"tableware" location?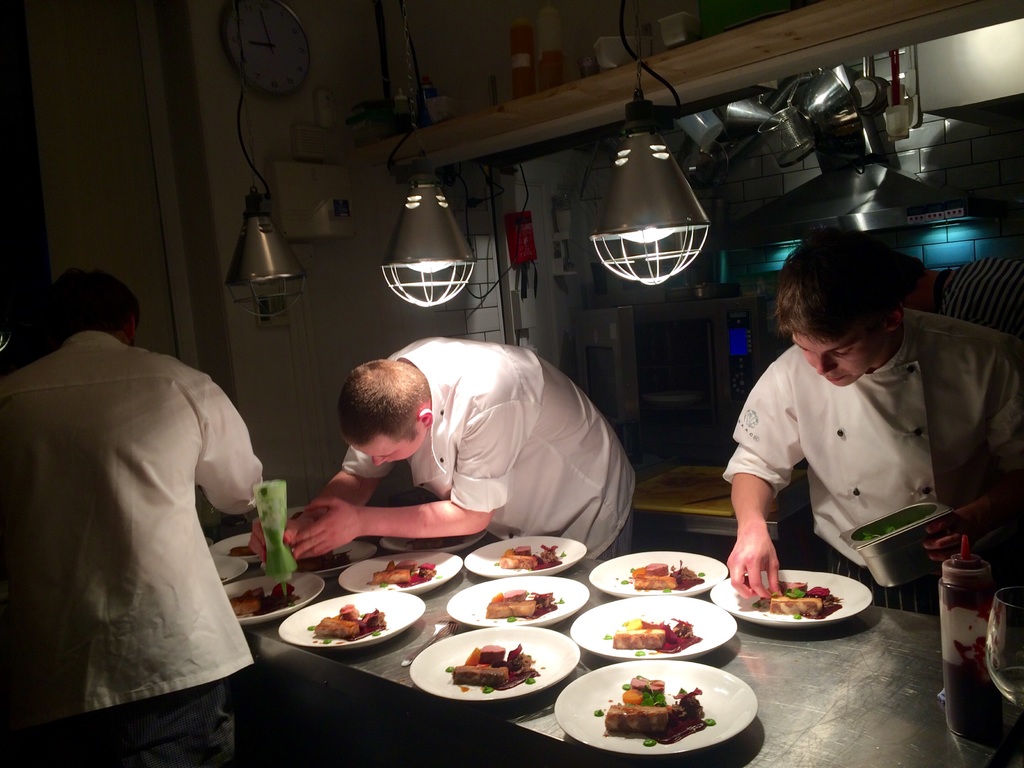
[714,561,871,634]
